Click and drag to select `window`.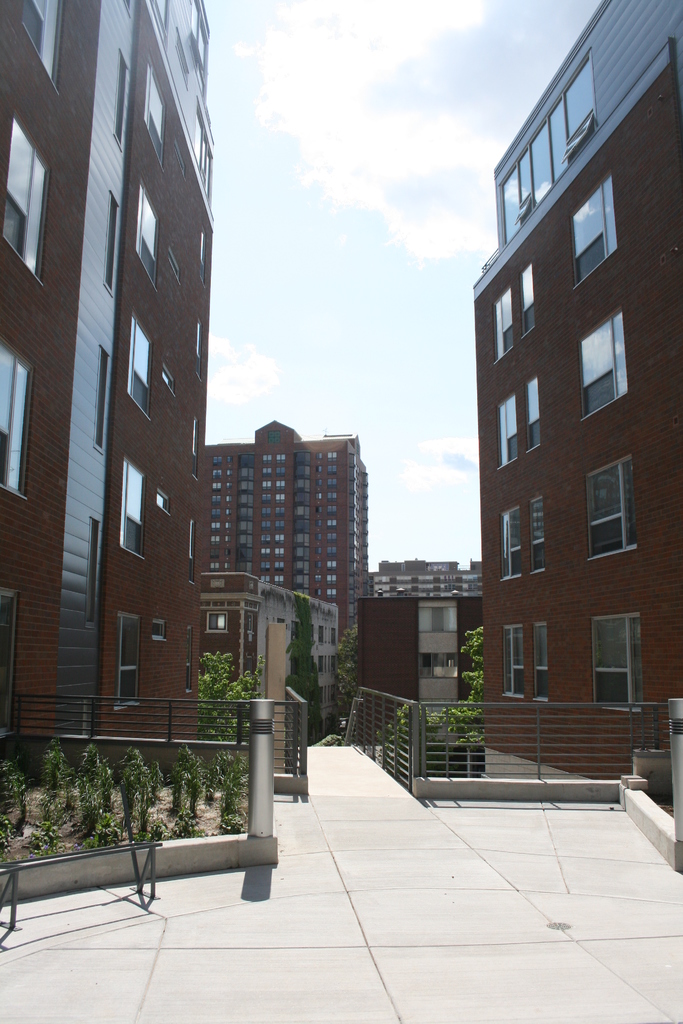
Selection: bbox=(327, 463, 336, 474).
